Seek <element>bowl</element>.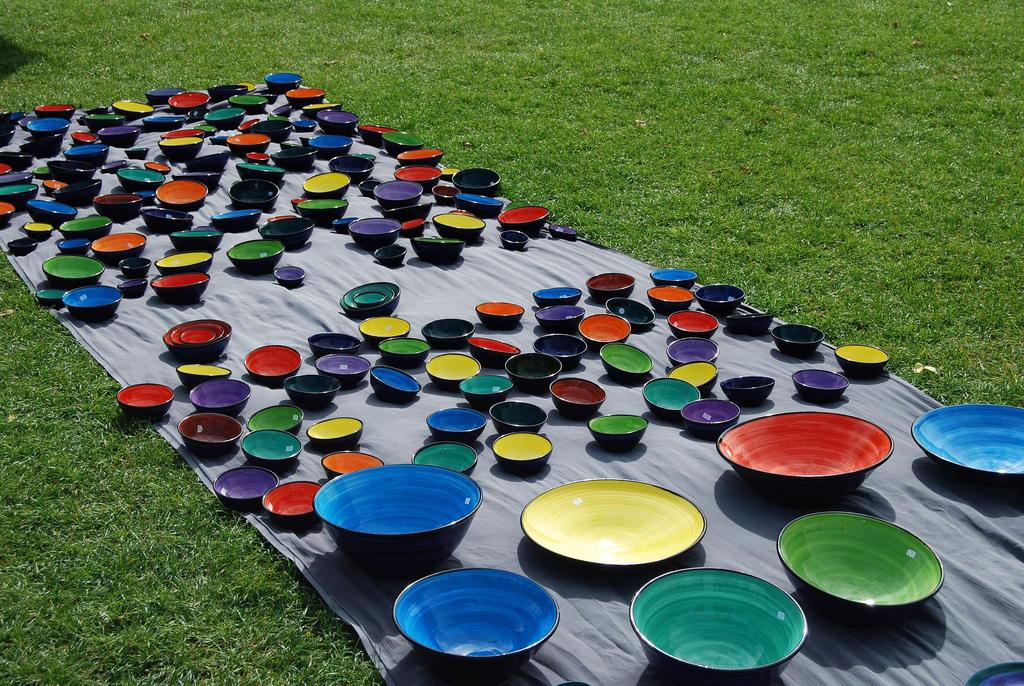
(652, 268, 698, 290).
